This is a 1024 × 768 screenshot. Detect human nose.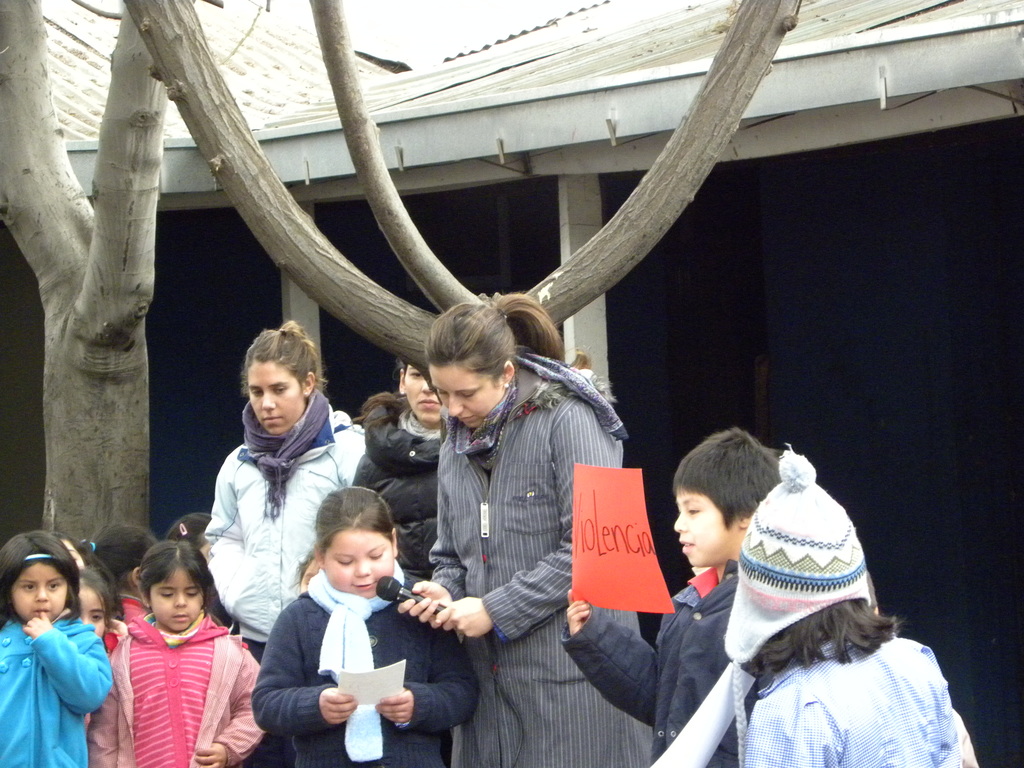
l=33, t=581, r=47, b=605.
